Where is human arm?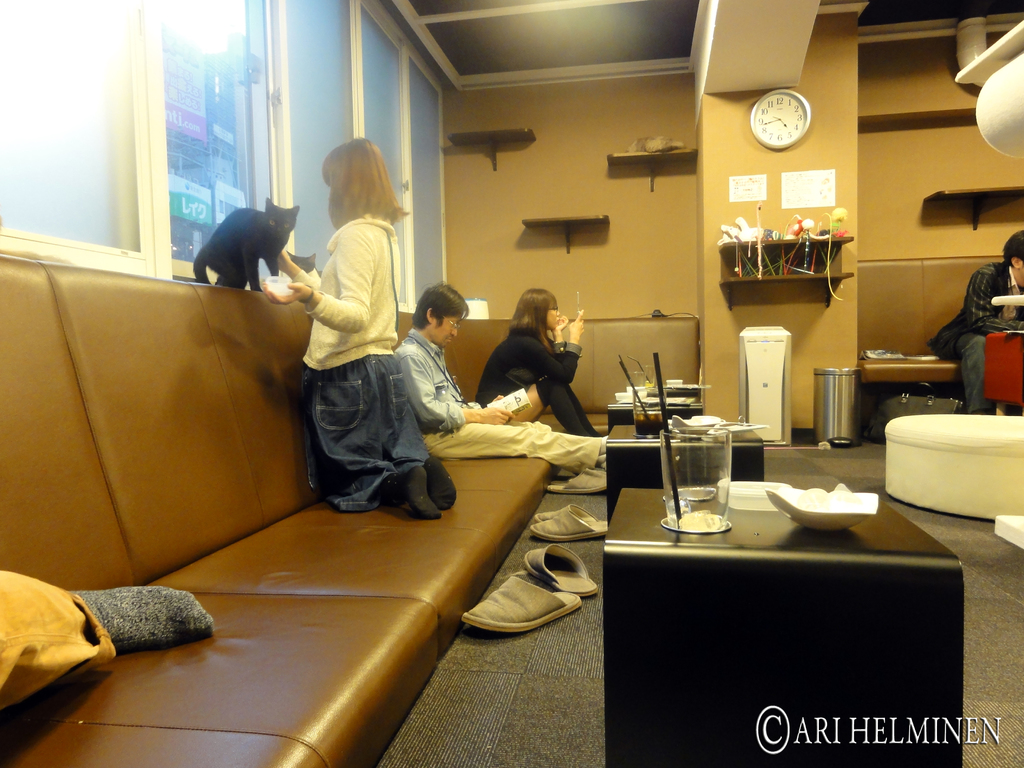
bbox=[547, 311, 564, 352].
